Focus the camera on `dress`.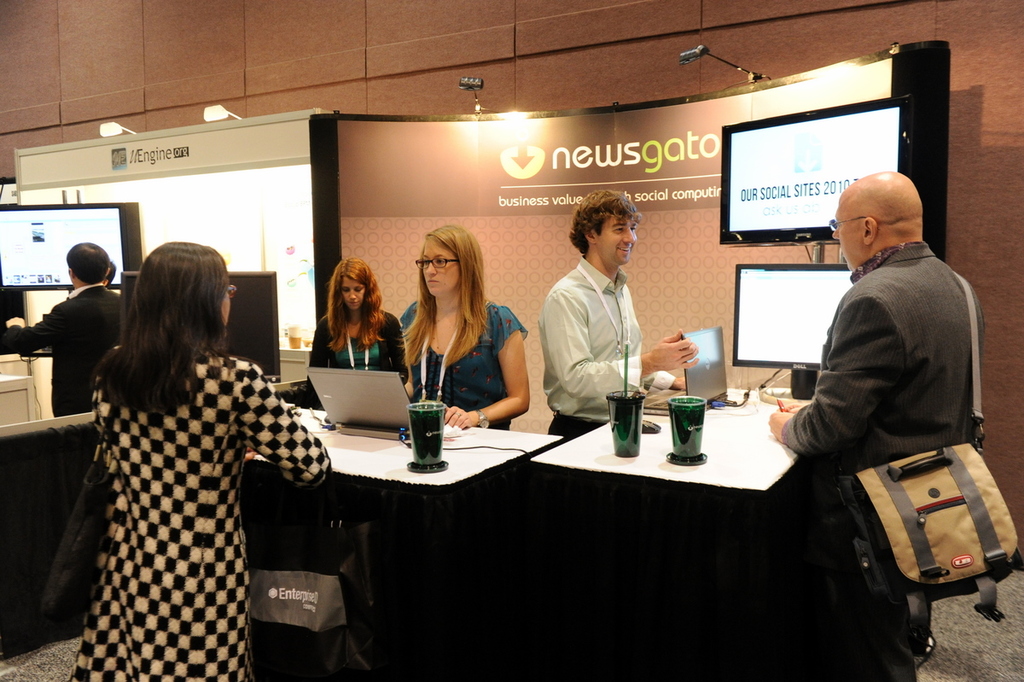
Focus region: bbox=(386, 257, 521, 406).
